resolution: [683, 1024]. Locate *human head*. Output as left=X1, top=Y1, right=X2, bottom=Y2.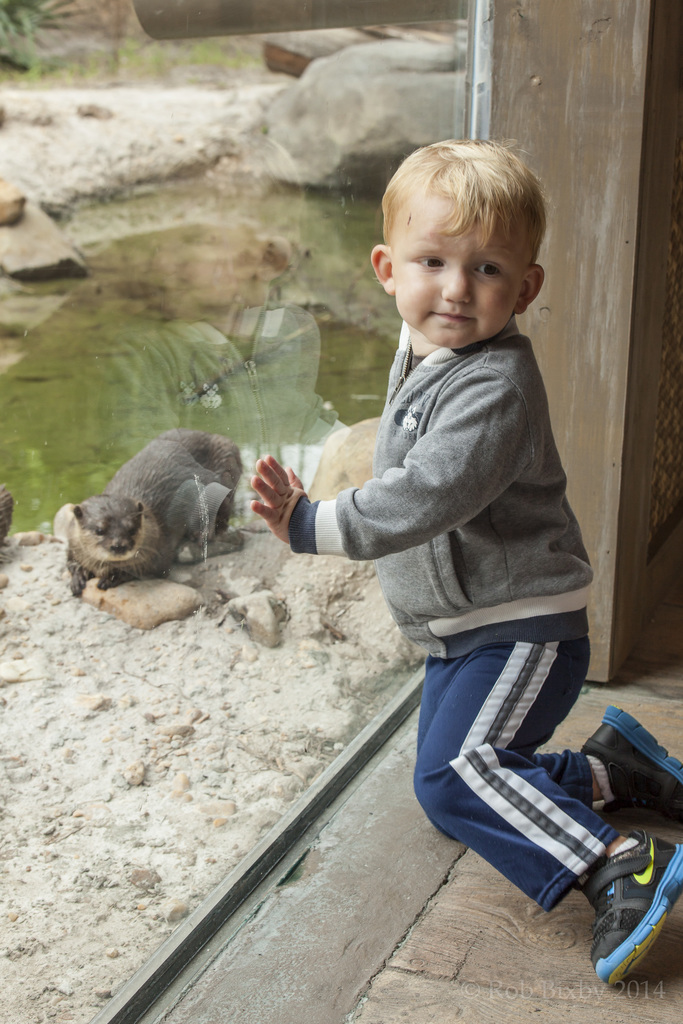
left=368, top=134, right=549, bottom=334.
